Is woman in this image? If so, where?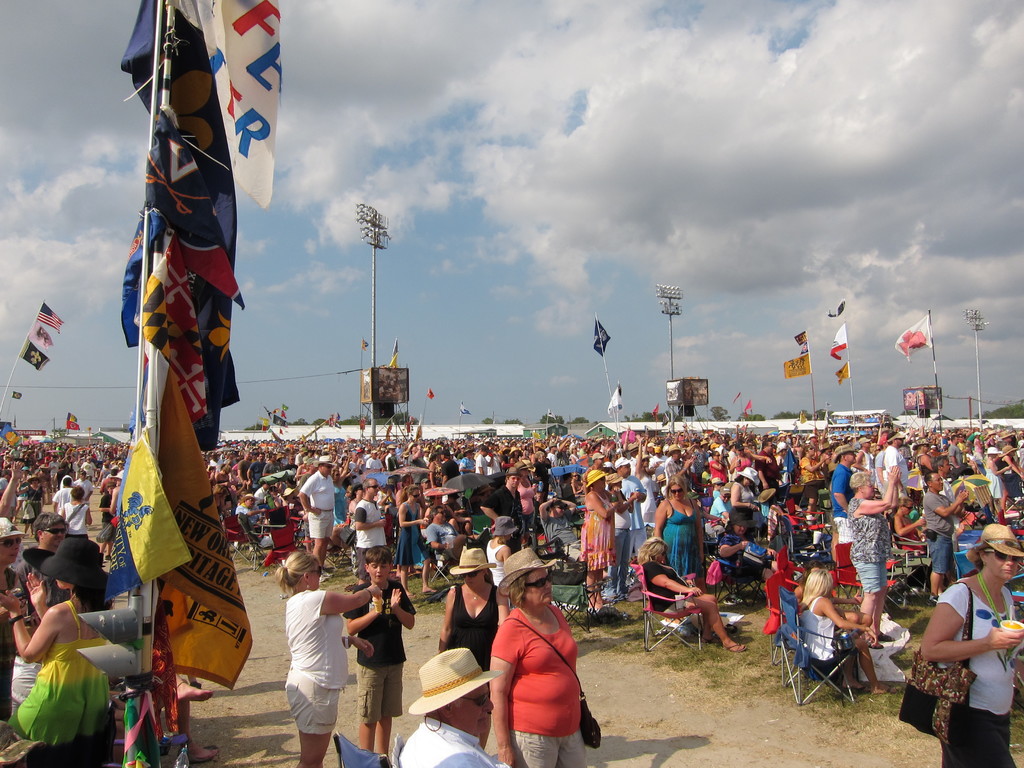
Yes, at 916/519/1023/767.
